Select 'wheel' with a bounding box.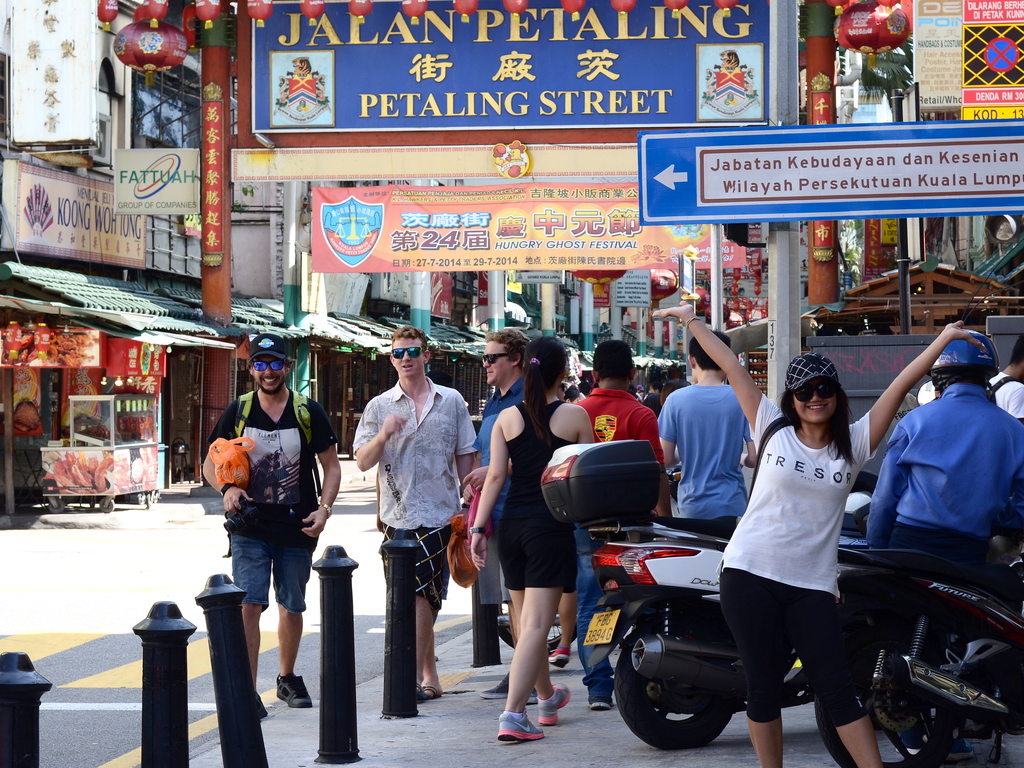
BBox(141, 492, 154, 509).
